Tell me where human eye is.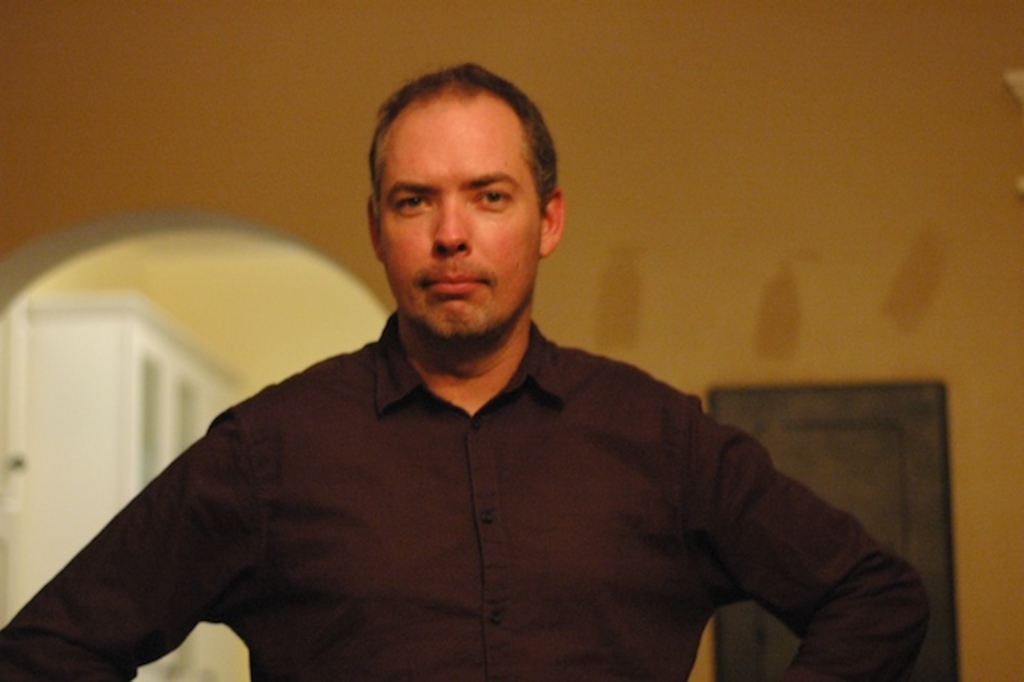
human eye is at 390 192 435 210.
